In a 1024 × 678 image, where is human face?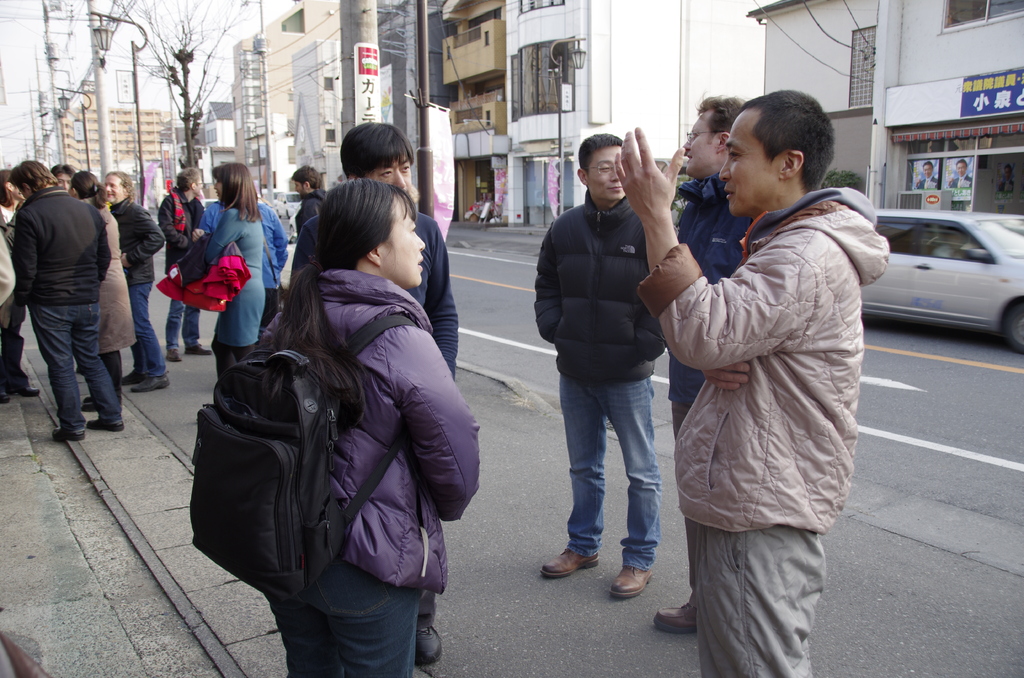
Rect(380, 194, 426, 290).
